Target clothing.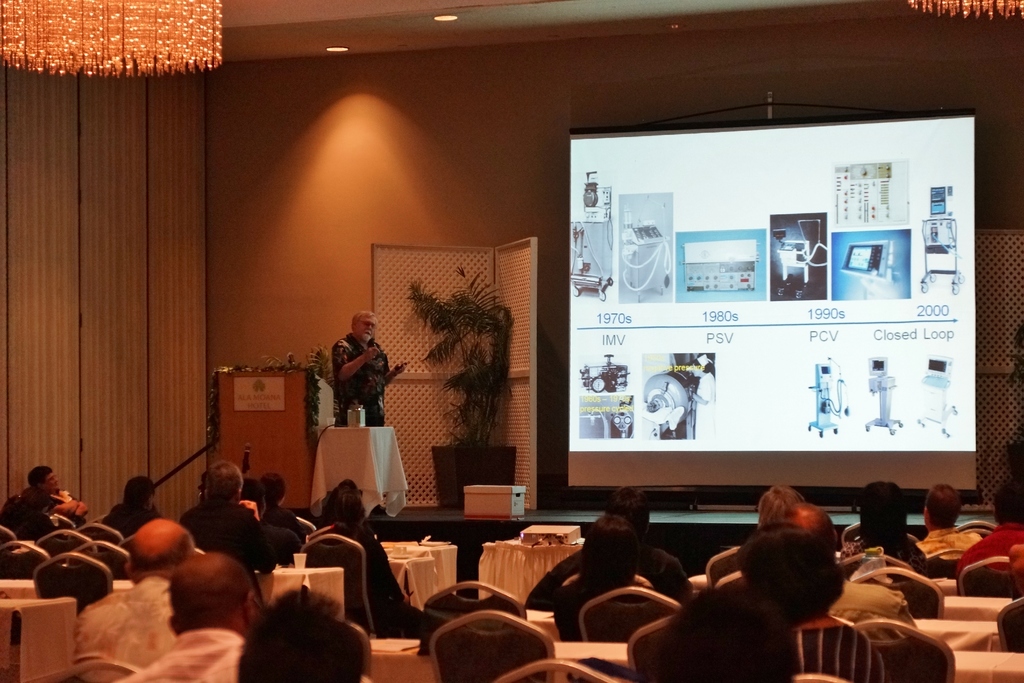
Target region: rect(835, 575, 891, 632).
